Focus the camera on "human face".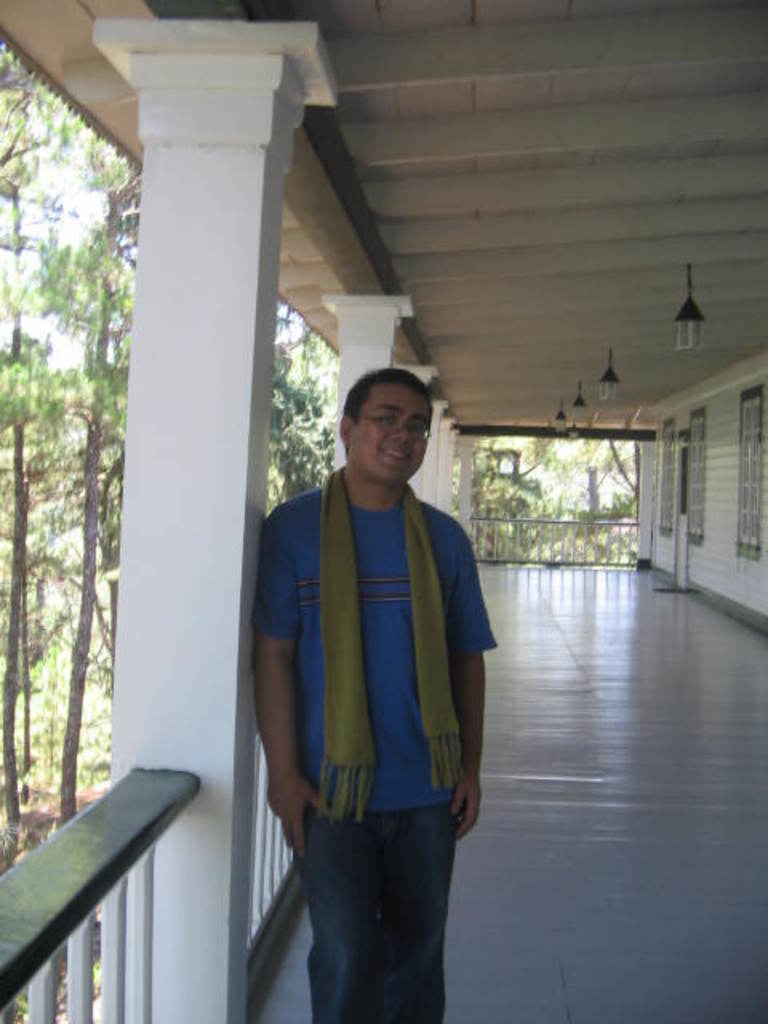
Focus region: [x1=341, y1=379, x2=435, y2=485].
